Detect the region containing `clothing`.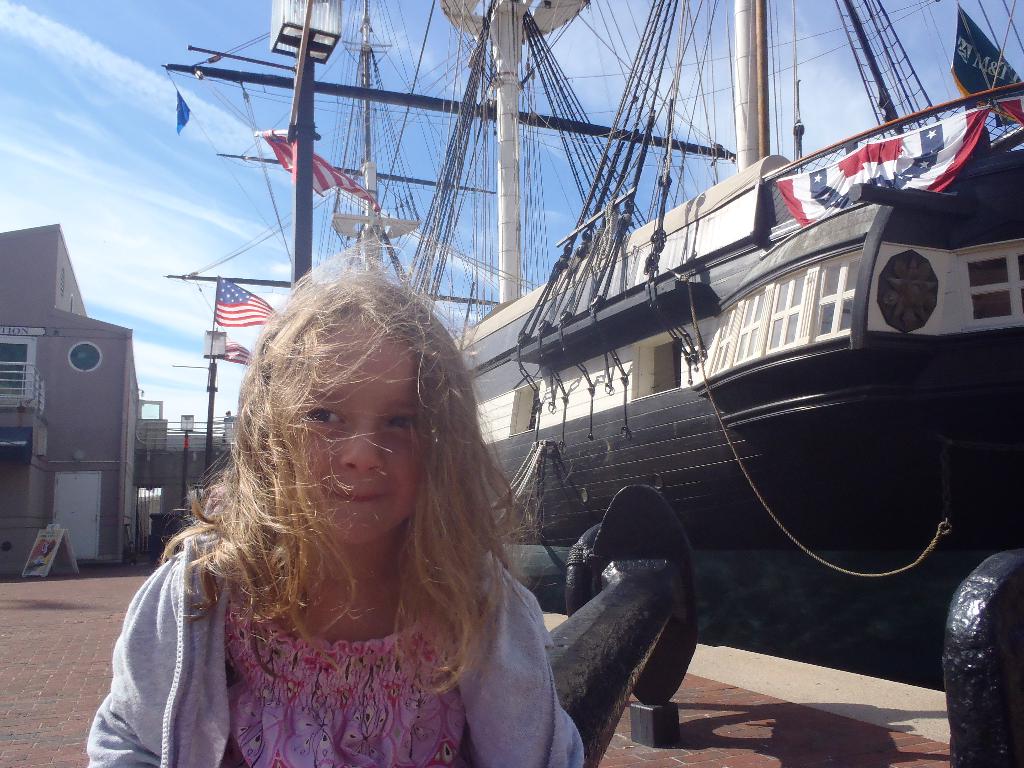
<region>116, 439, 584, 755</region>.
